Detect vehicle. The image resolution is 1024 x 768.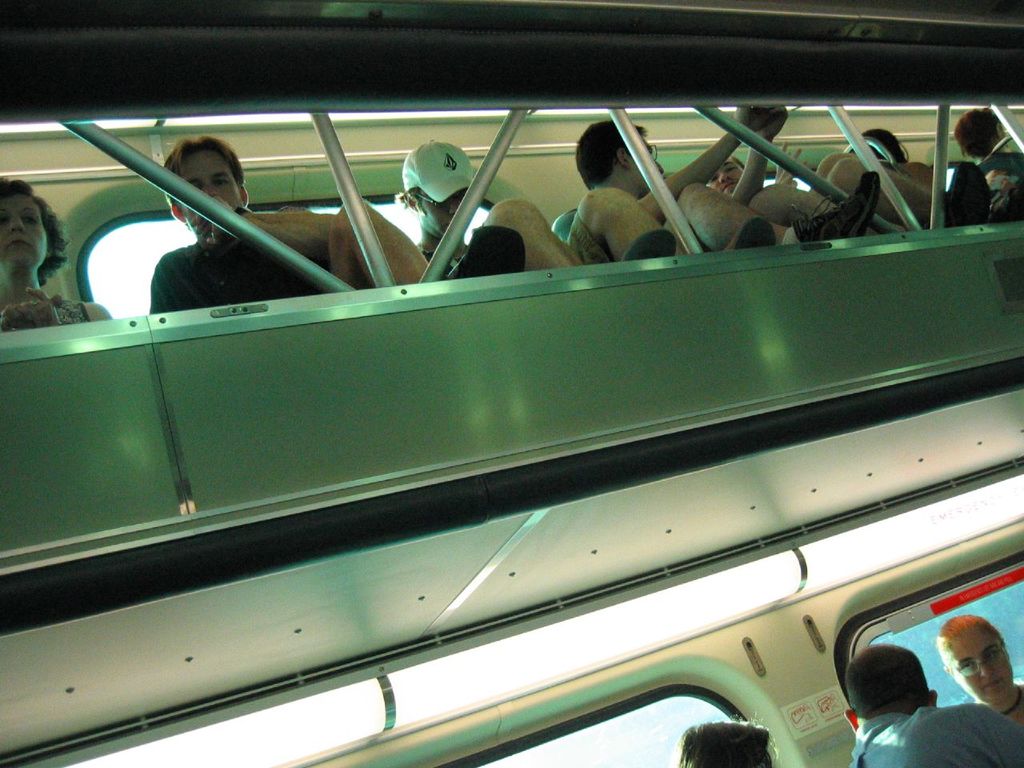
<bbox>0, 0, 1023, 767</bbox>.
